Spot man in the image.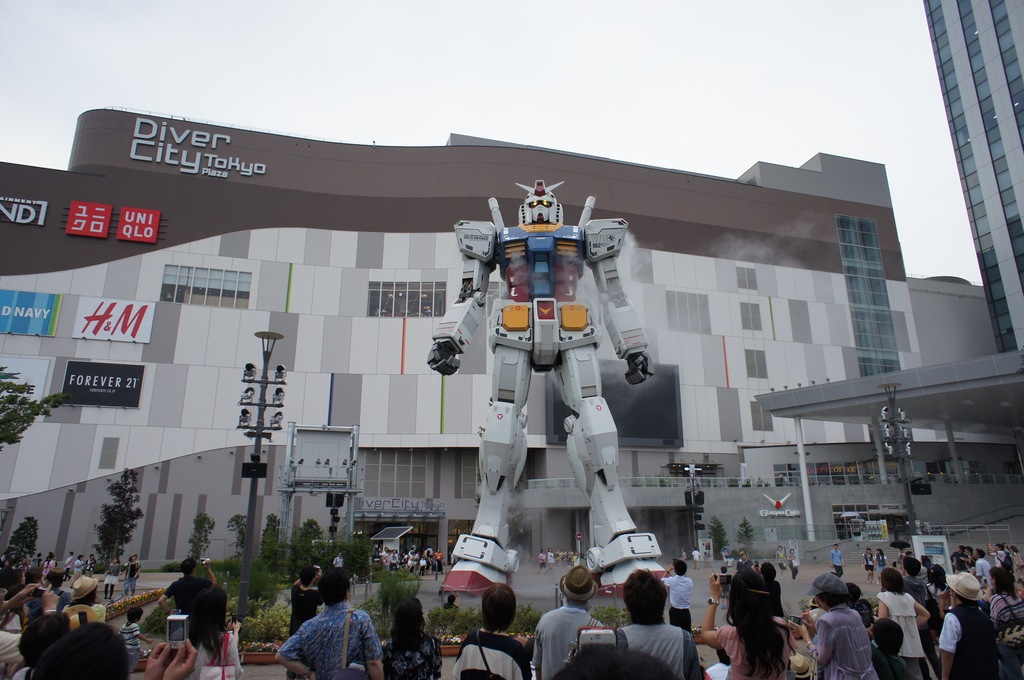
man found at {"x1": 152, "y1": 556, "x2": 230, "y2": 650}.
